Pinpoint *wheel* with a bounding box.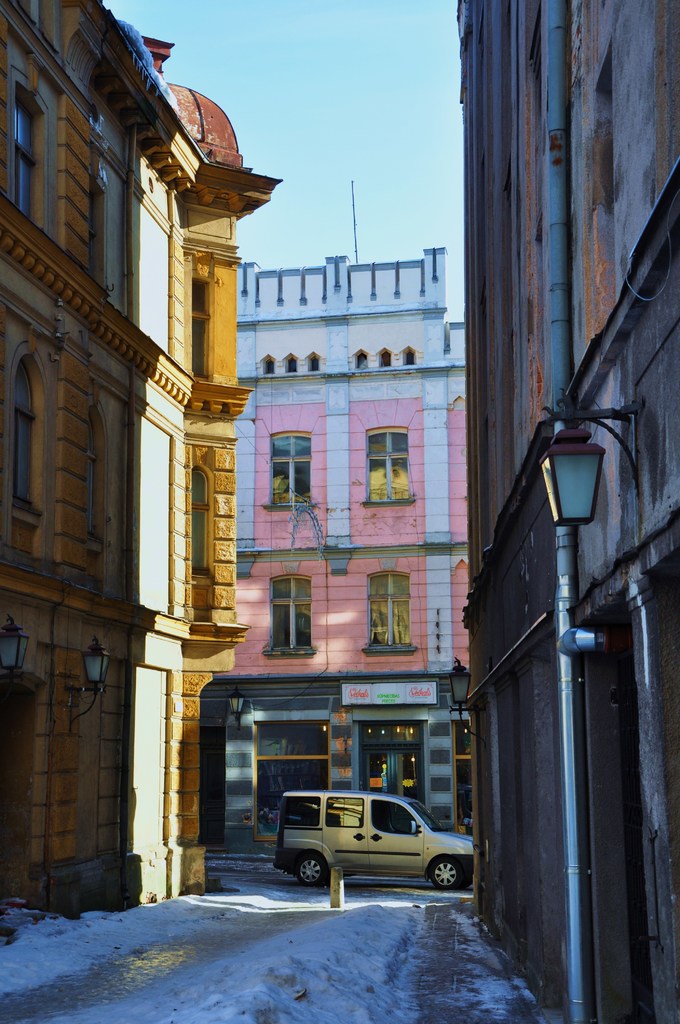
bbox=[424, 853, 467, 895].
